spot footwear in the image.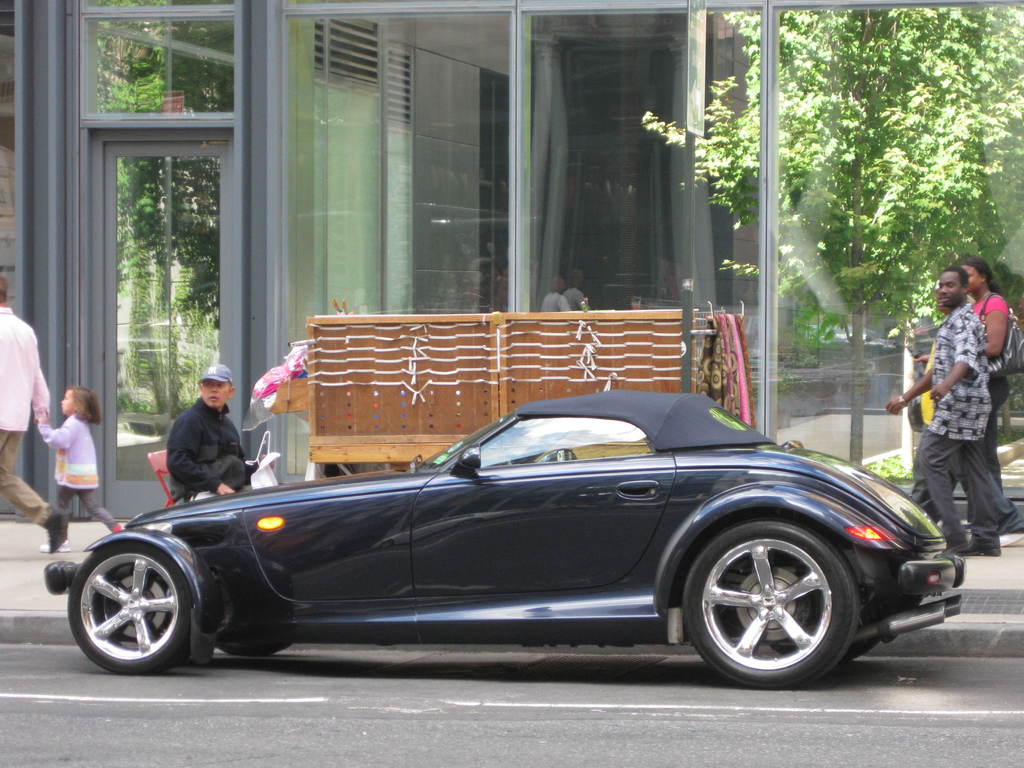
footwear found at bbox=(1000, 534, 1023, 548).
